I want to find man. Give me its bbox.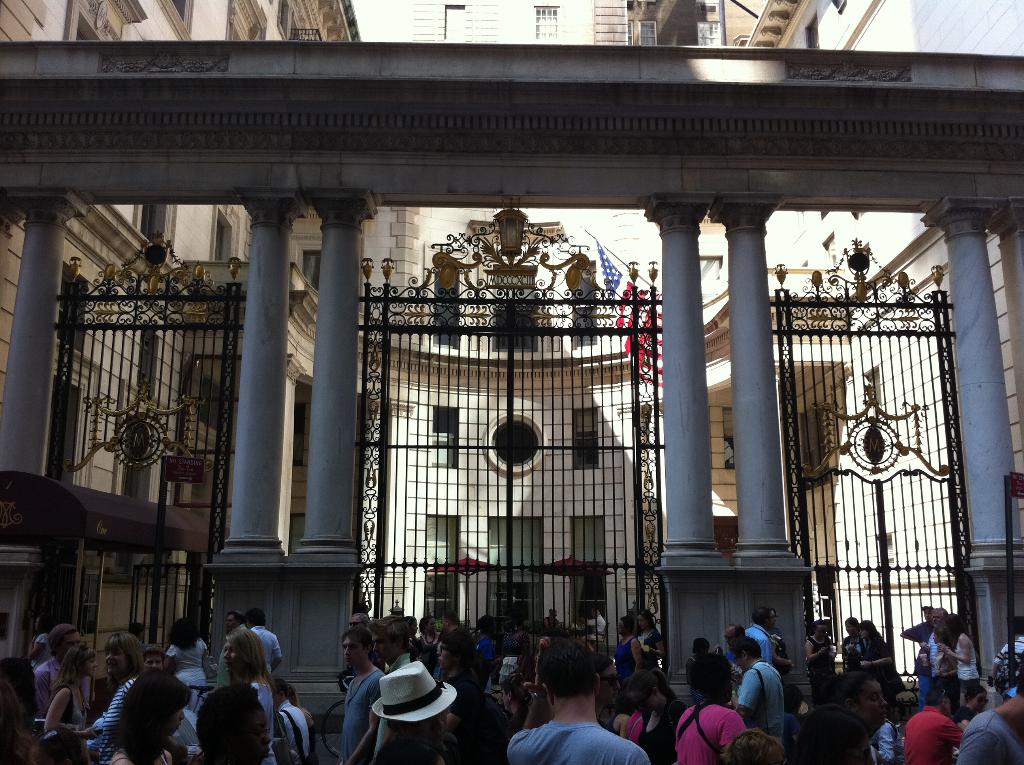
bbox(506, 640, 650, 764).
